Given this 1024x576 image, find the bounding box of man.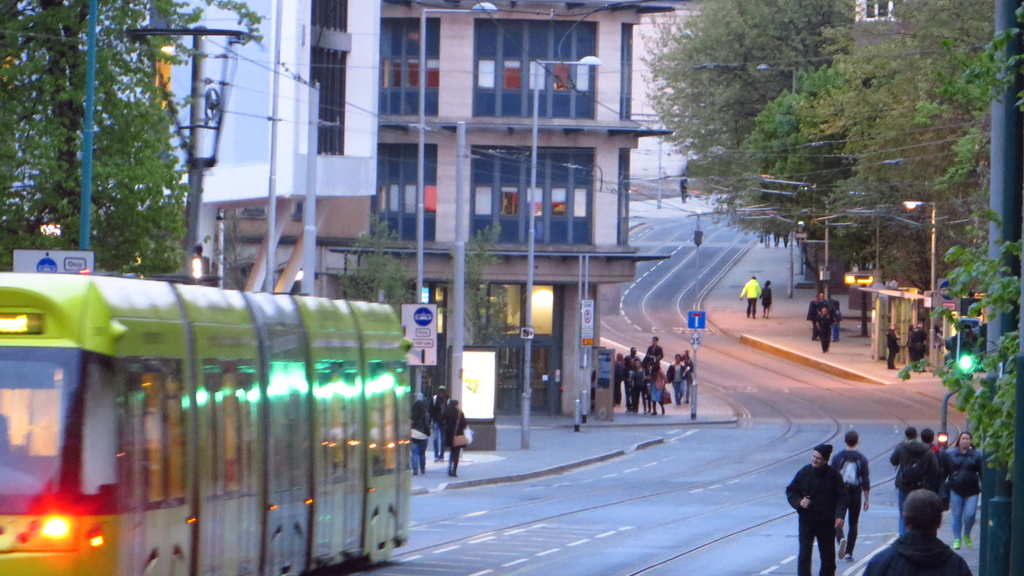
Rect(890, 427, 938, 533).
